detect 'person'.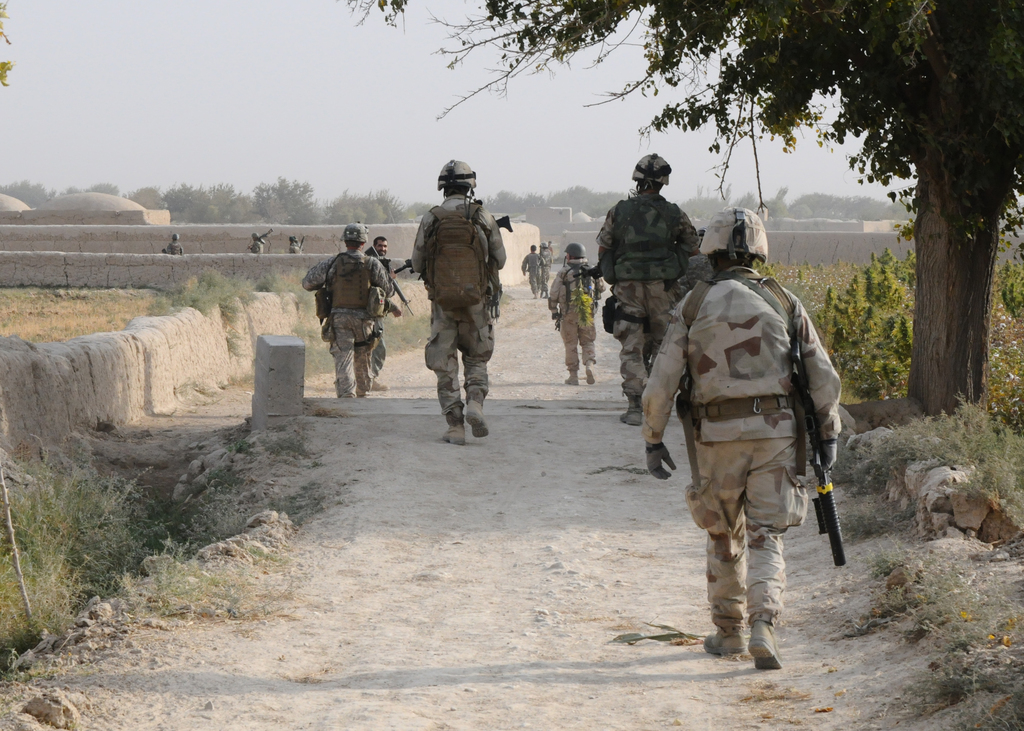
Detected at box=[289, 231, 305, 257].
